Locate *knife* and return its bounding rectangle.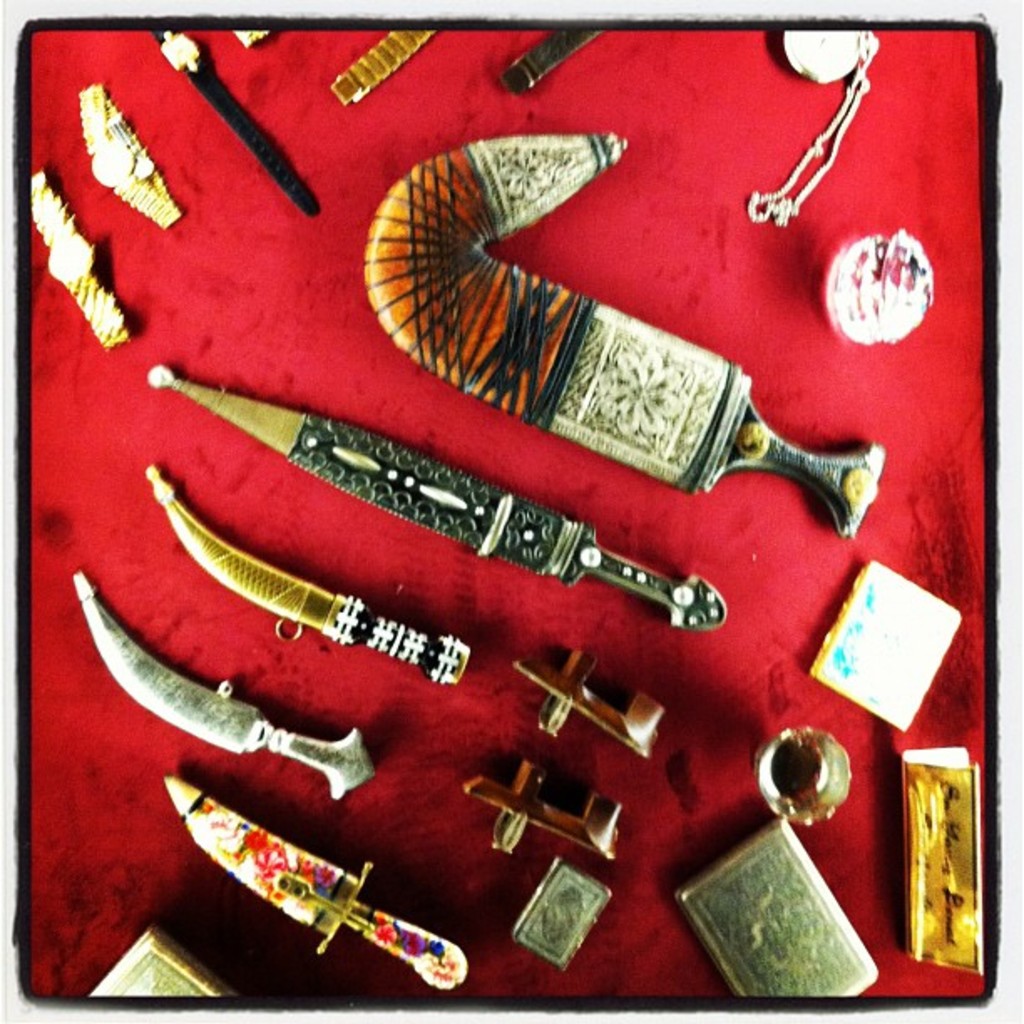
{"left": 164, "top": 771, "right": 468, "bottom": 996}.
